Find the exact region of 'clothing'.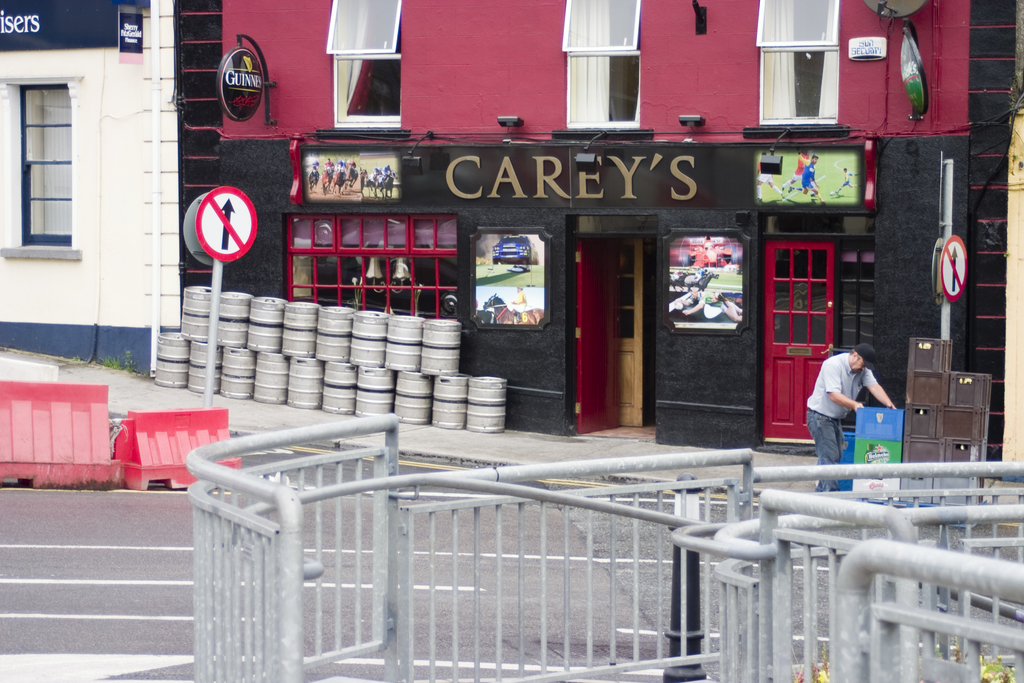
Exact region: [813, 339, 895, 460].
